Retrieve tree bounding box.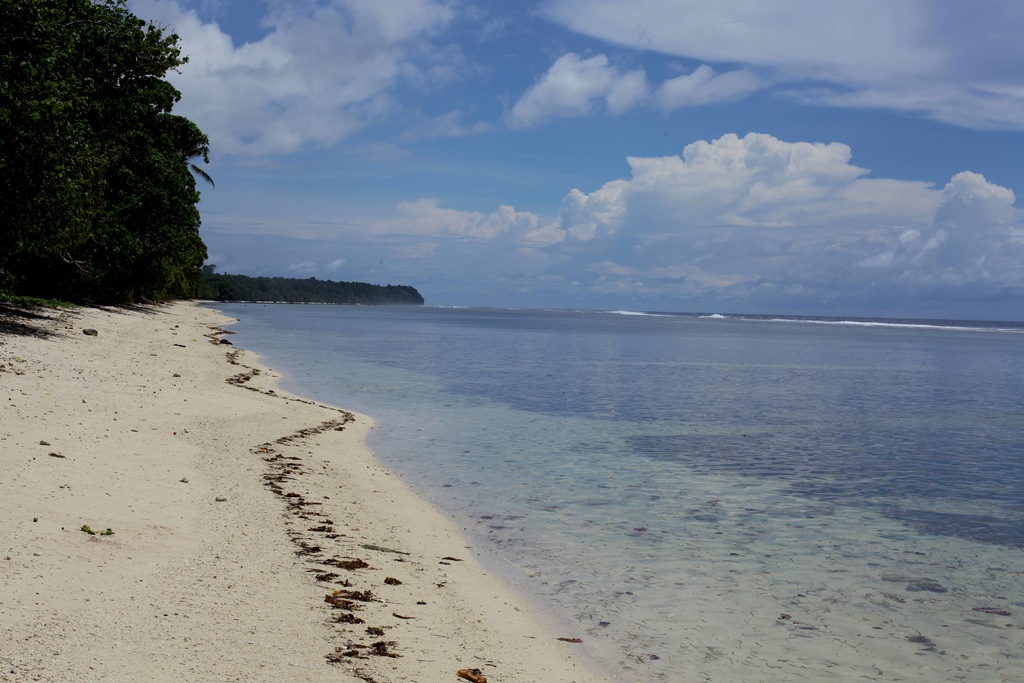
Bounding box: <region>20, 6, 221, 303</region>.
